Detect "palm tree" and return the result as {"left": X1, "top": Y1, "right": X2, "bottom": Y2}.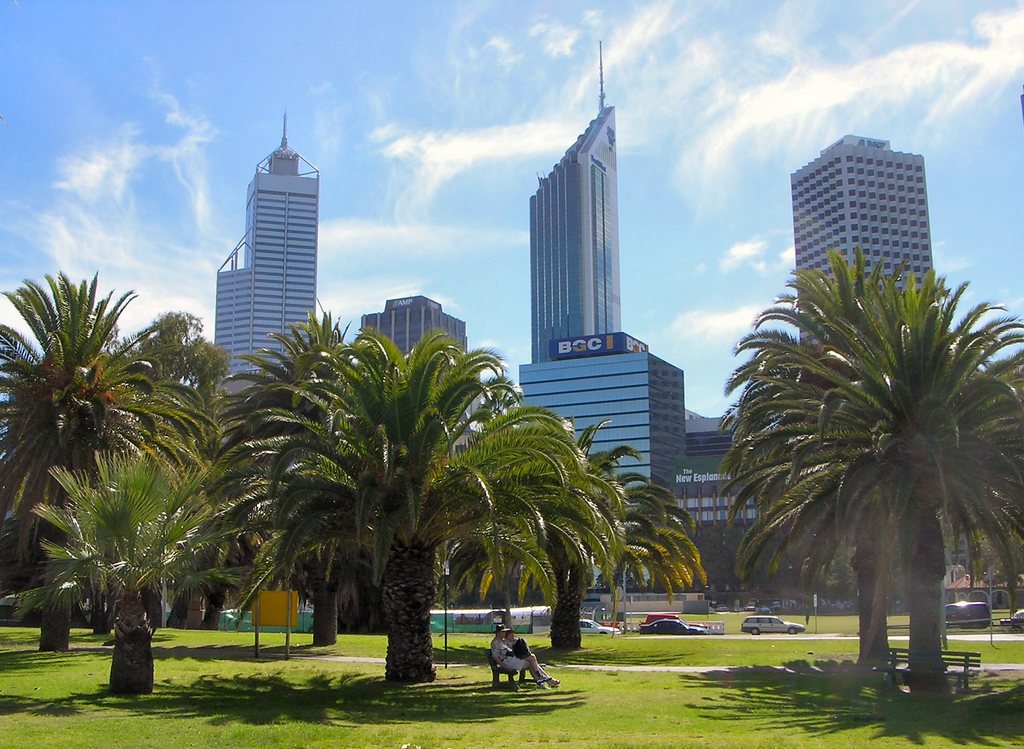
{"left": 31, "top": 455, "right": 209, "bottom": 686}.
